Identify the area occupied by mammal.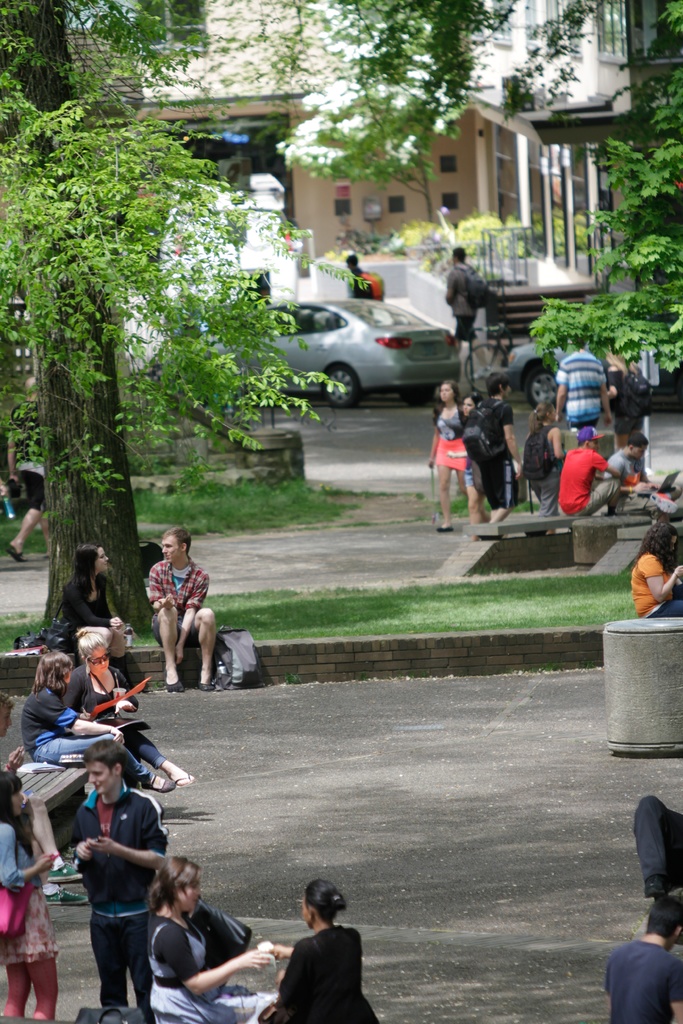
Area: box(256, 896, 377, 1015).
